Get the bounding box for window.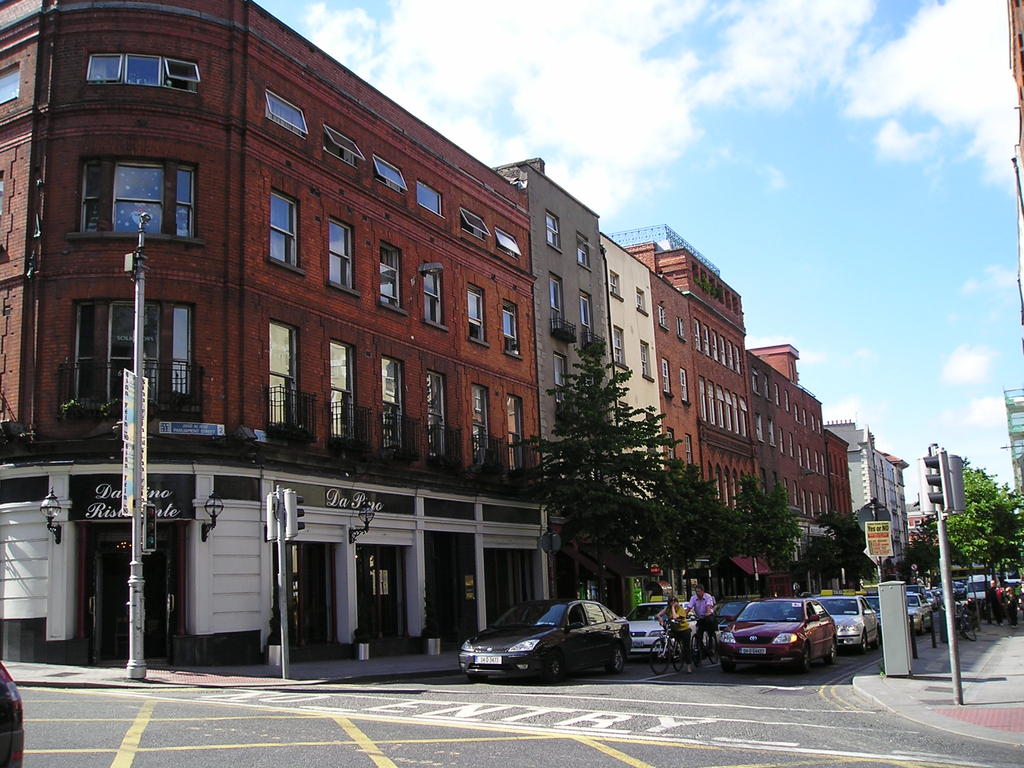
rect(548, 276, 566, 335).
